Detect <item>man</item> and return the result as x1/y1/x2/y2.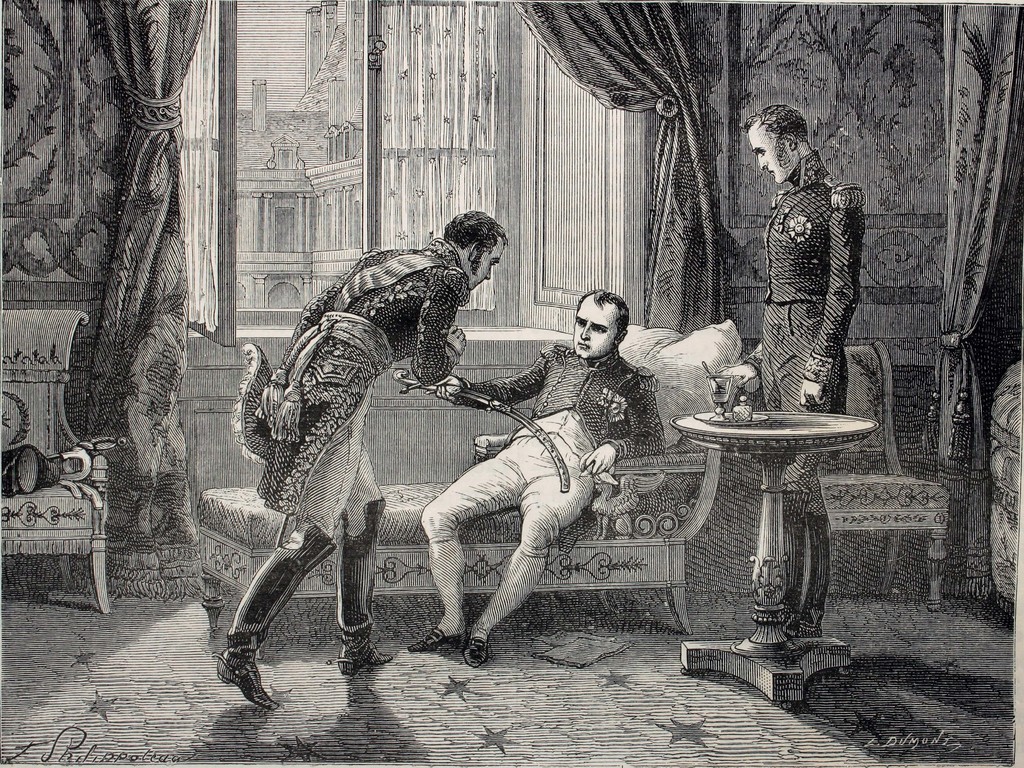
407/288/666/669.
